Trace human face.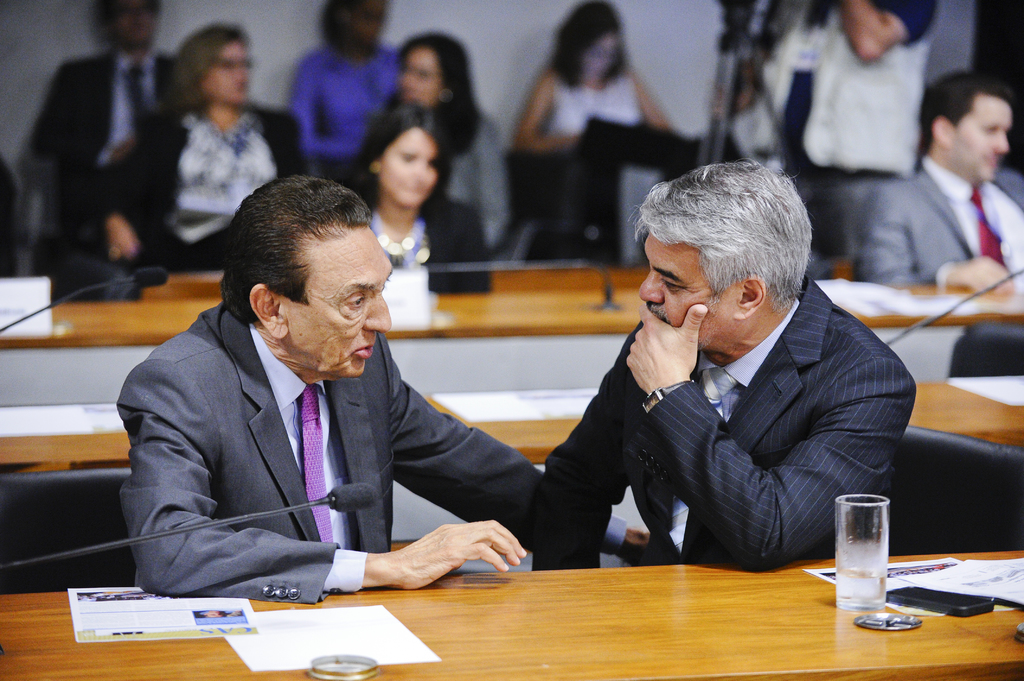
Traced to BBox(378, 129, 437, 207).
